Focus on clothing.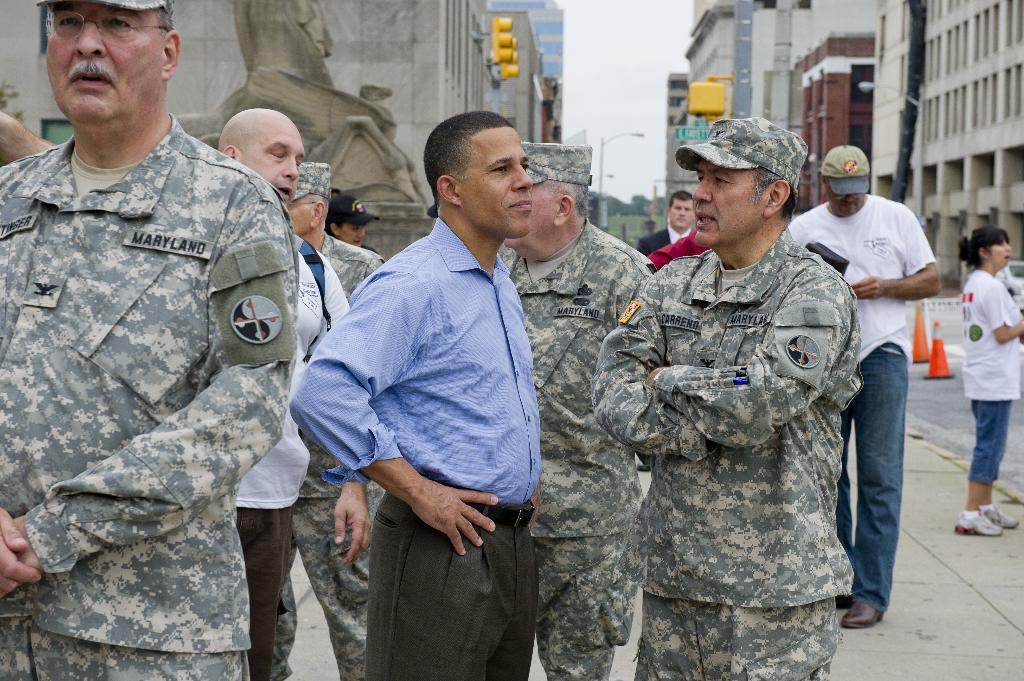
Focused at locate(785, 191, 938, 628).
